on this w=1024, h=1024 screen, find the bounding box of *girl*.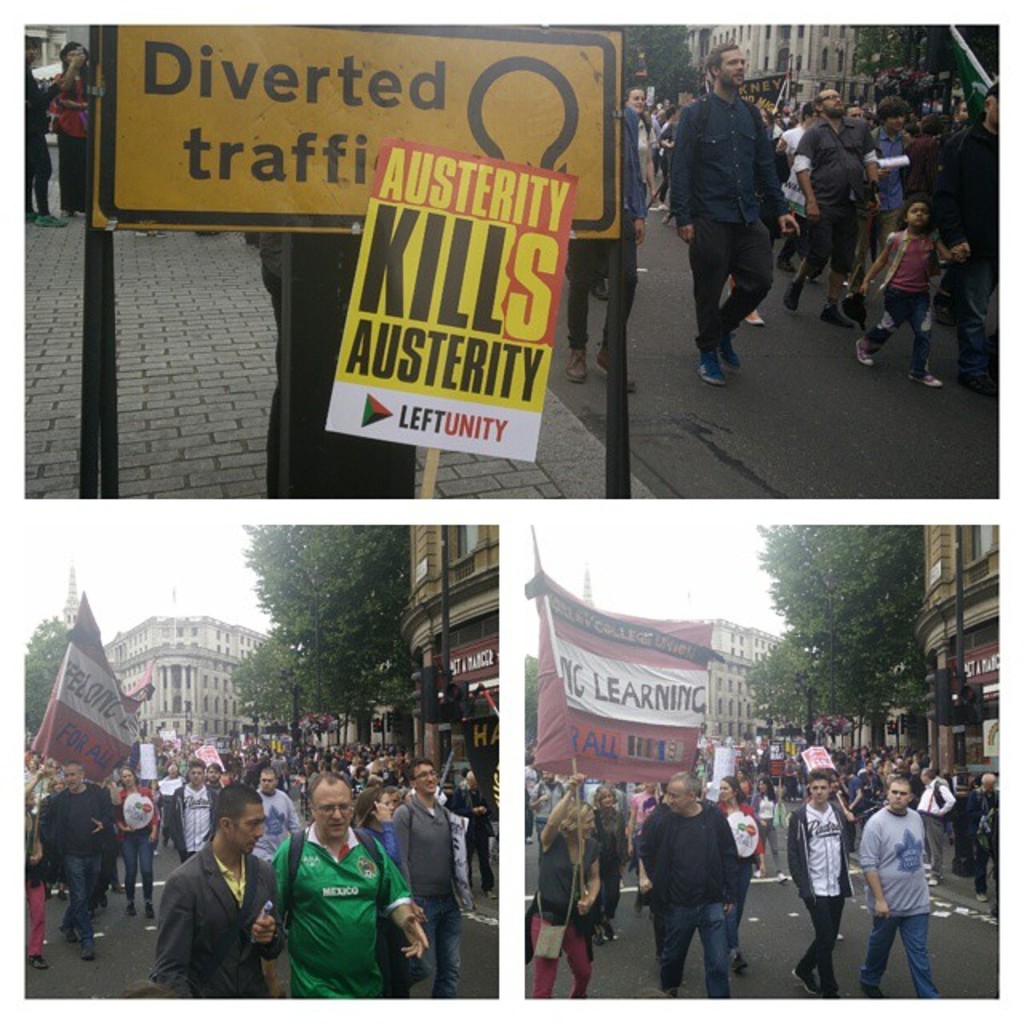
Bounding box: Rect(854, 195, 966, 387).
